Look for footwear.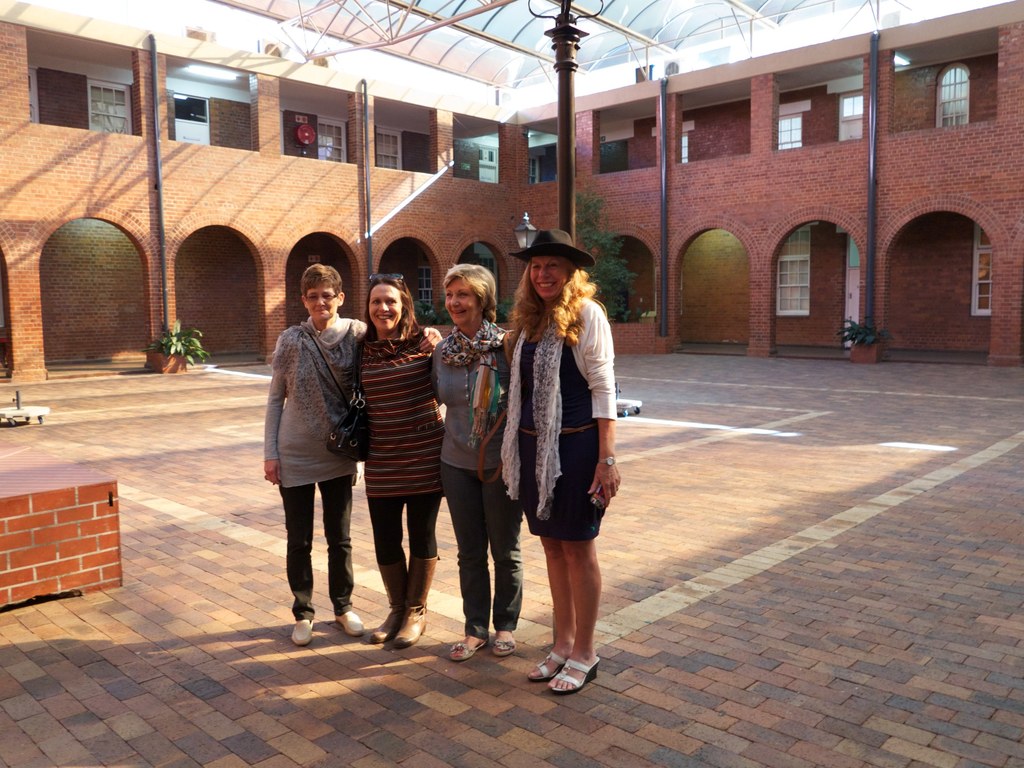
Found: 488 637 520 653.
